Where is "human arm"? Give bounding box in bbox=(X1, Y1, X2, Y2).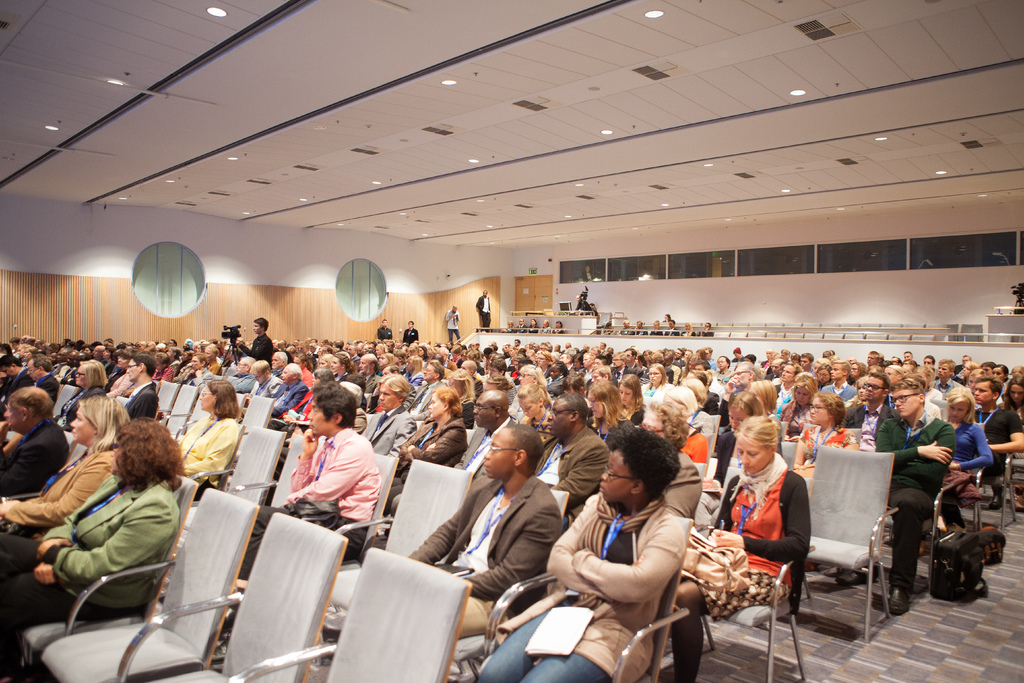
bbox=(687, 437, 712, 486).
